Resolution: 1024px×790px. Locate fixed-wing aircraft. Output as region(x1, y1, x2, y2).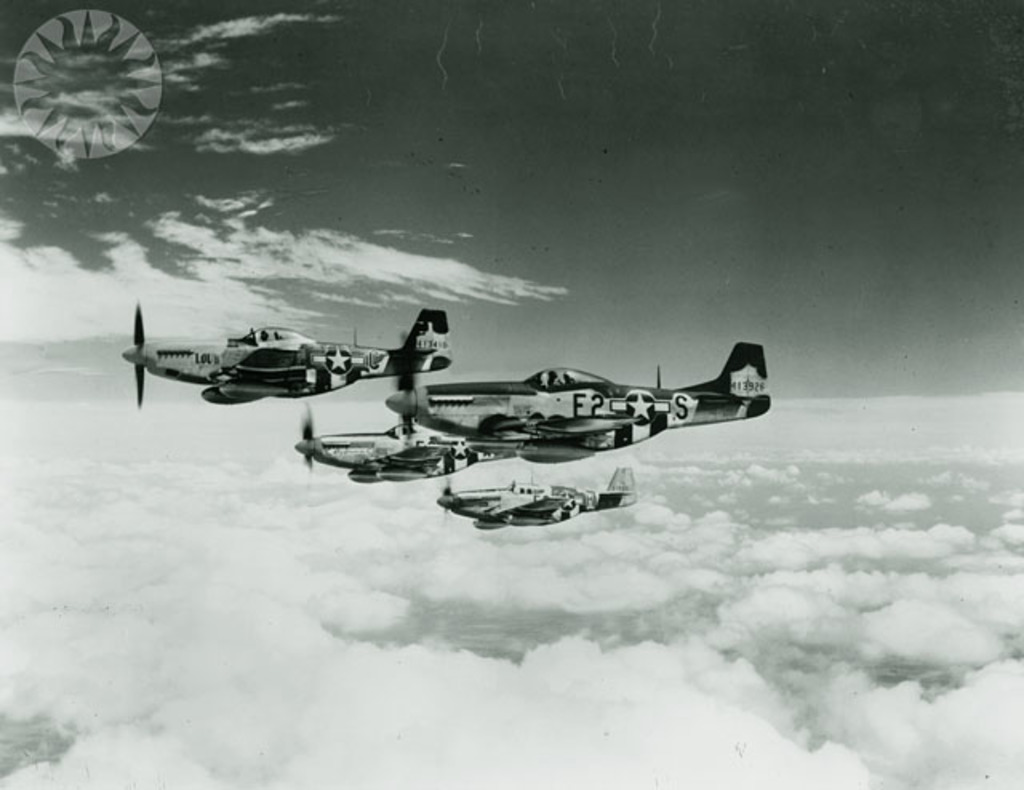
region(298, 403, 517, 485).
